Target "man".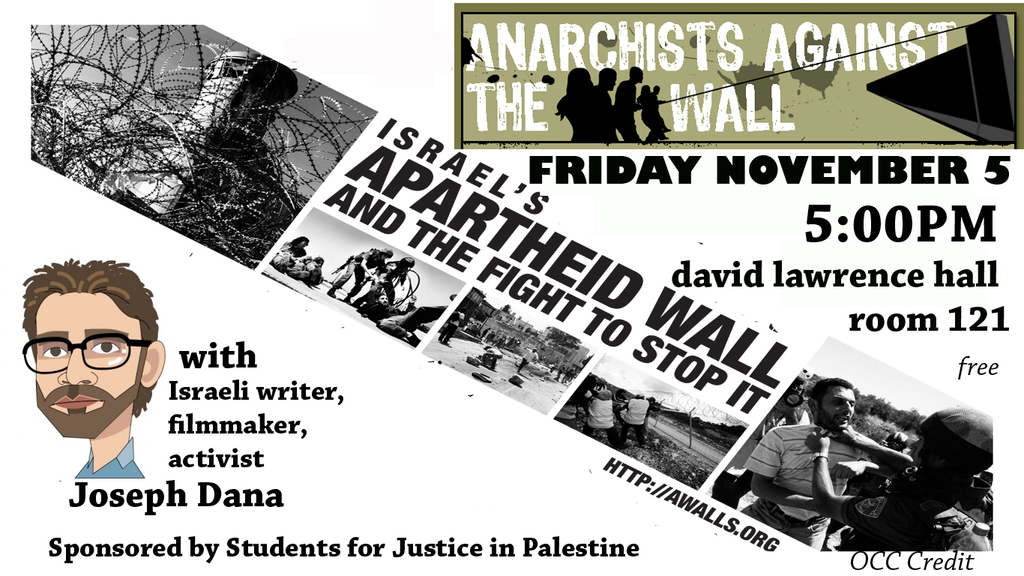
Target region: x1=20 y1=256 x2=168 y2=478.
